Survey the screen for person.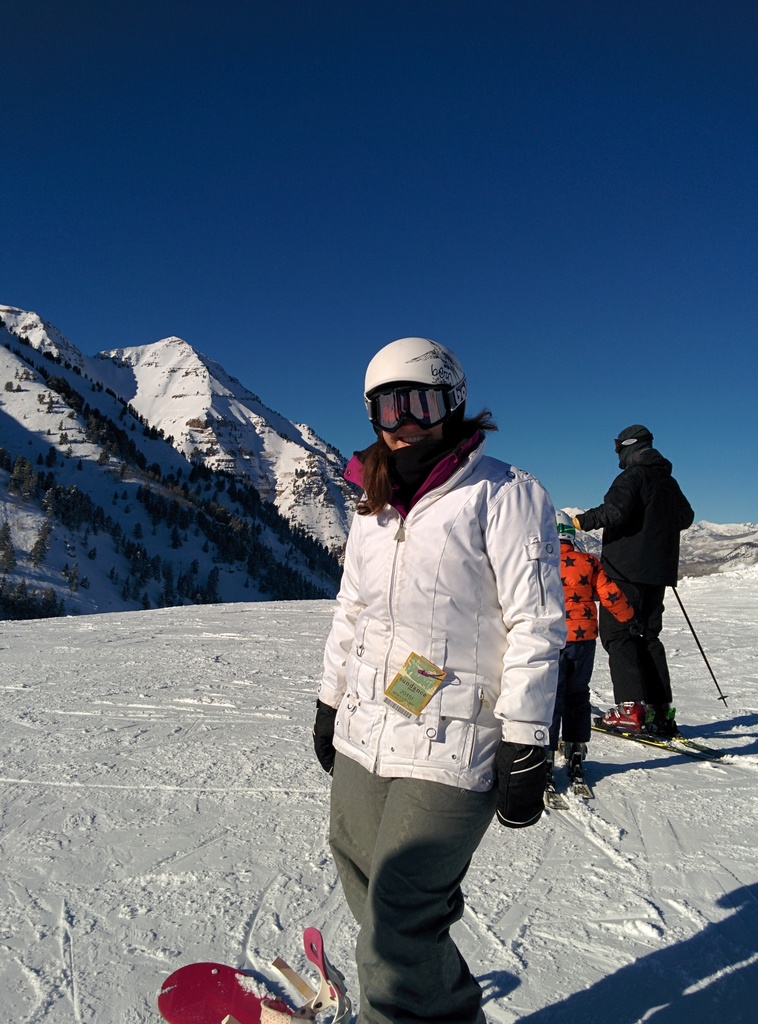
Survey found: pyautogui.locateOnScreen(308, 335, 563, 1023).
